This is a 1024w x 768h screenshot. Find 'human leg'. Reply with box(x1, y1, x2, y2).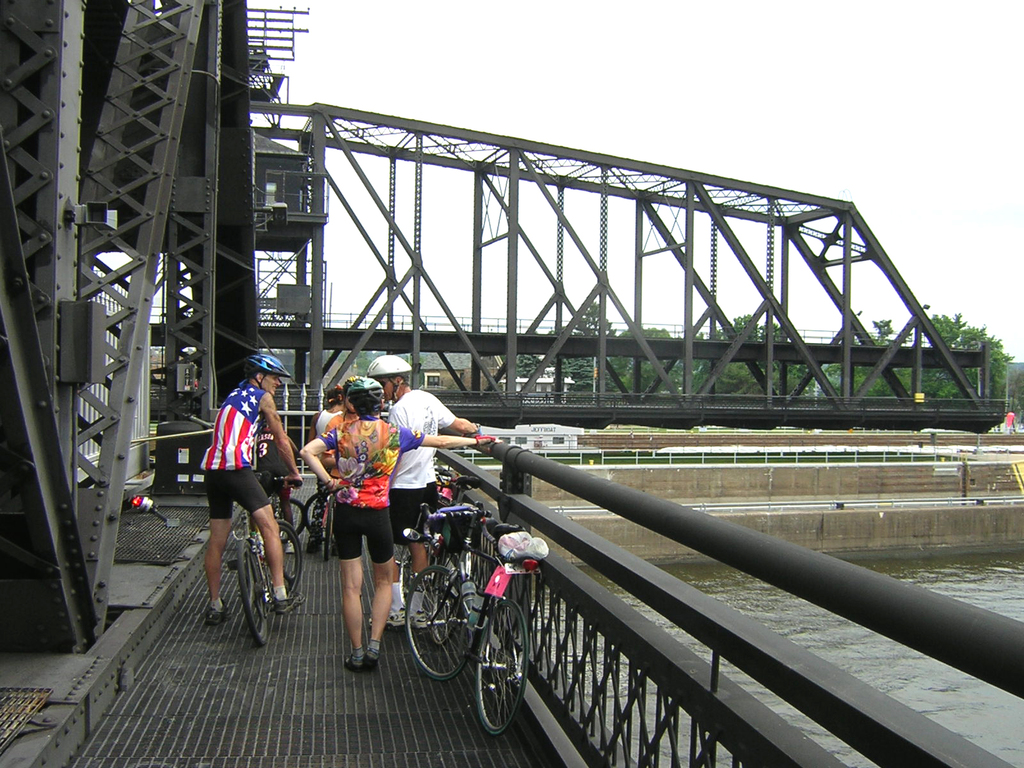
box(408, 481, 446, 631).
